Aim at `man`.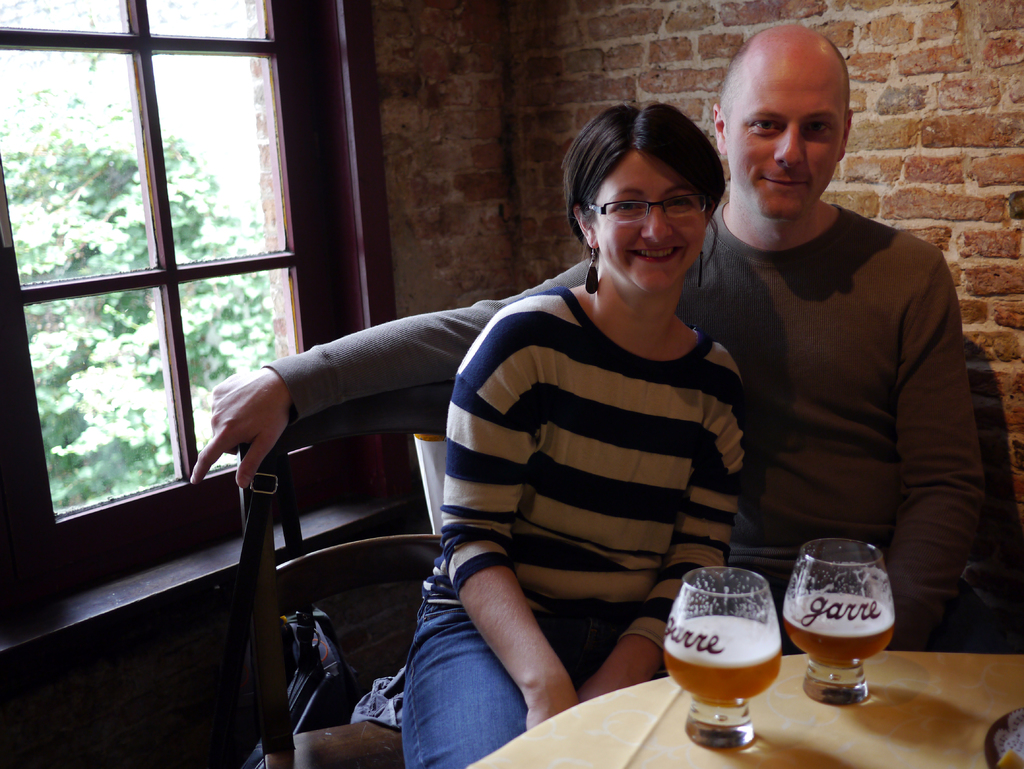
Aimed at l=184, t=20, r=988, b=657.
